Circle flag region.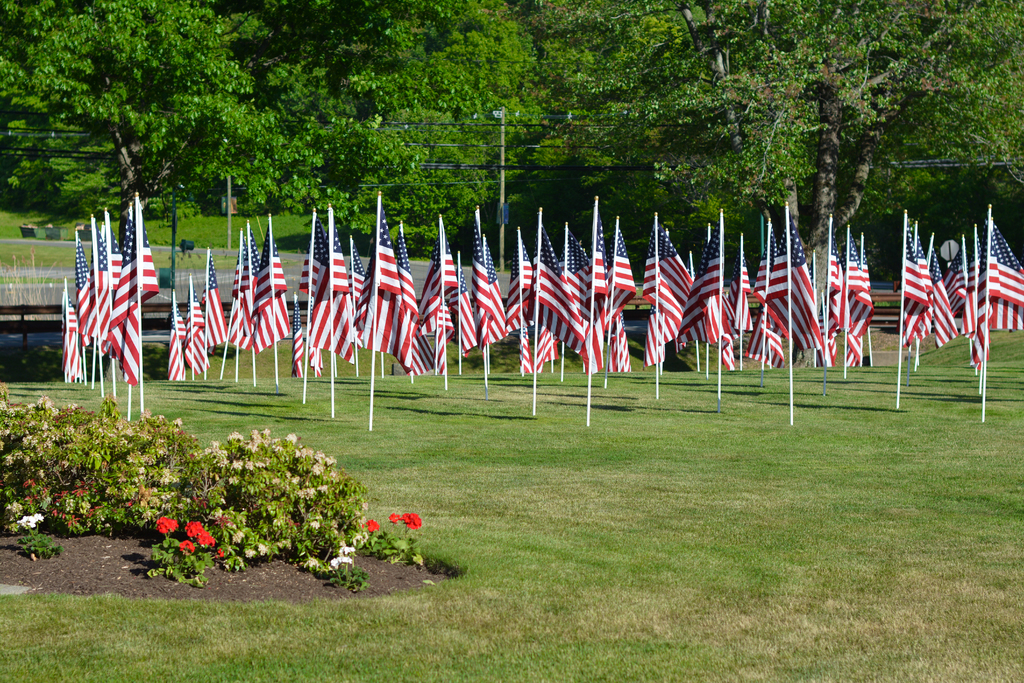
Region: left=537, top=218, right=588, bottom=352.
